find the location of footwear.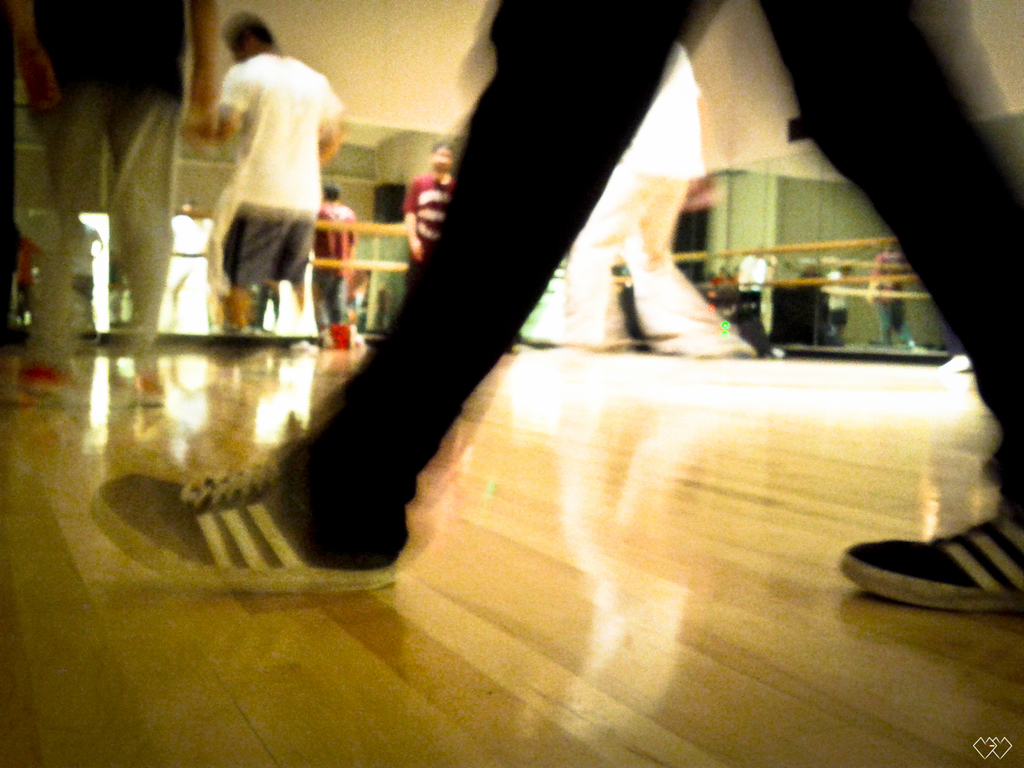
Location: <bbox>840, 527, 1021, 623</bbox>.
